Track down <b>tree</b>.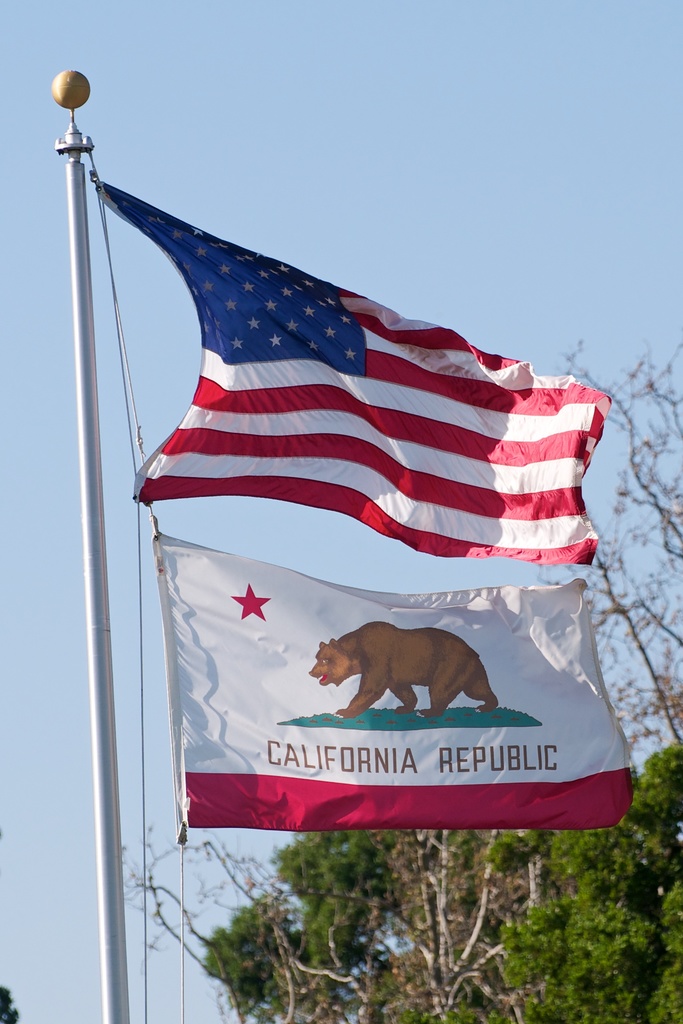
Tracked to (left=343, top=814, right=573, bottom=1023).
